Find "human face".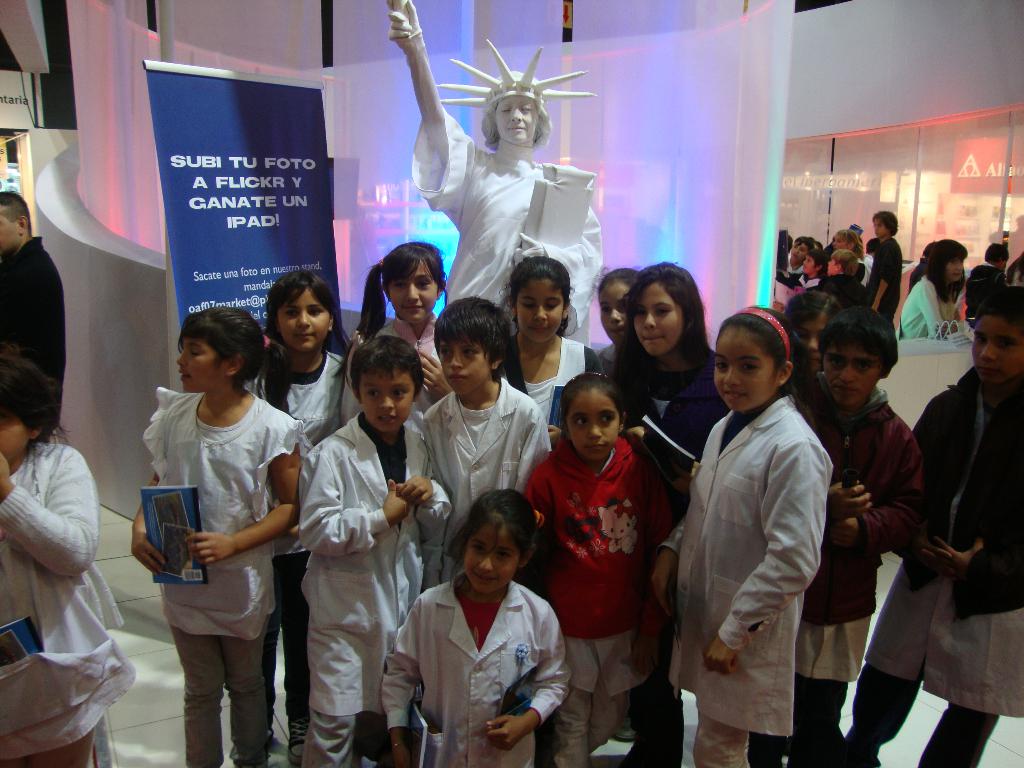
826/254/835/271.
